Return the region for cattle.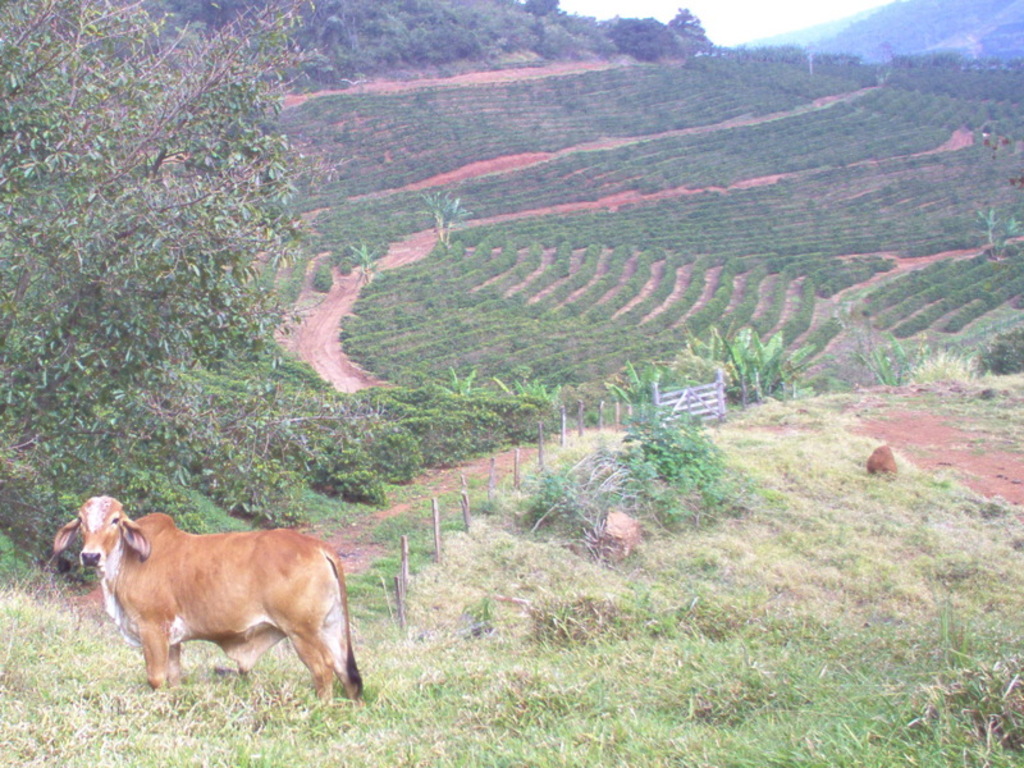
41,499,353,713.
